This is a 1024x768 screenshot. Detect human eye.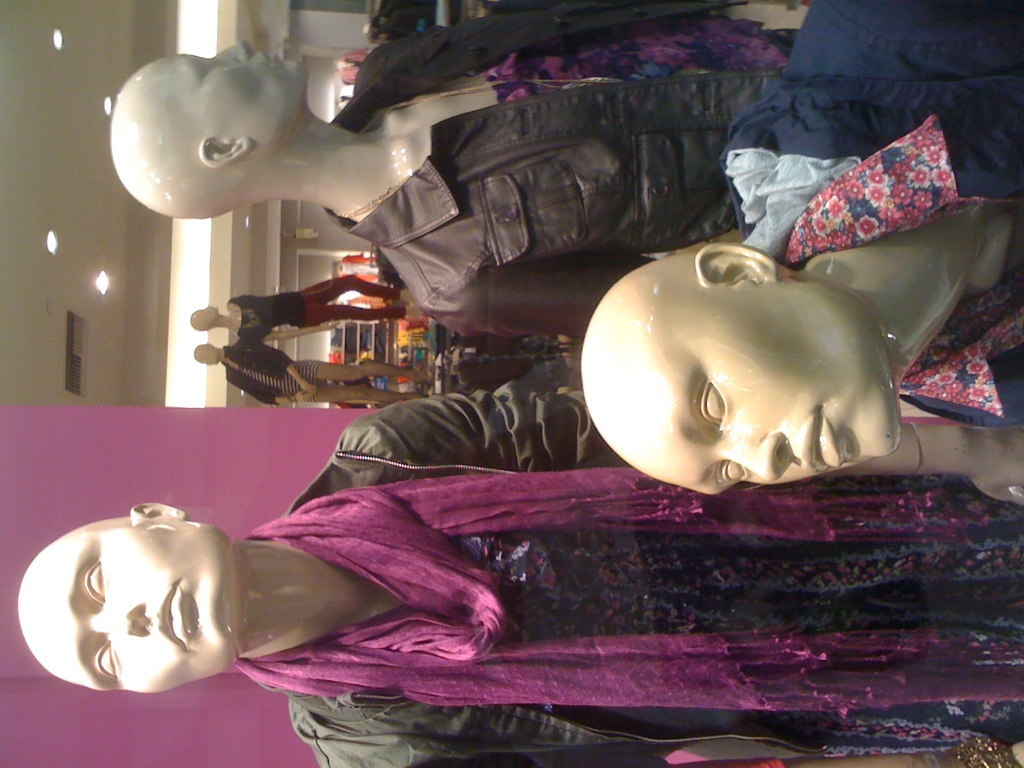
BBox(88, 557, 104, 600).
